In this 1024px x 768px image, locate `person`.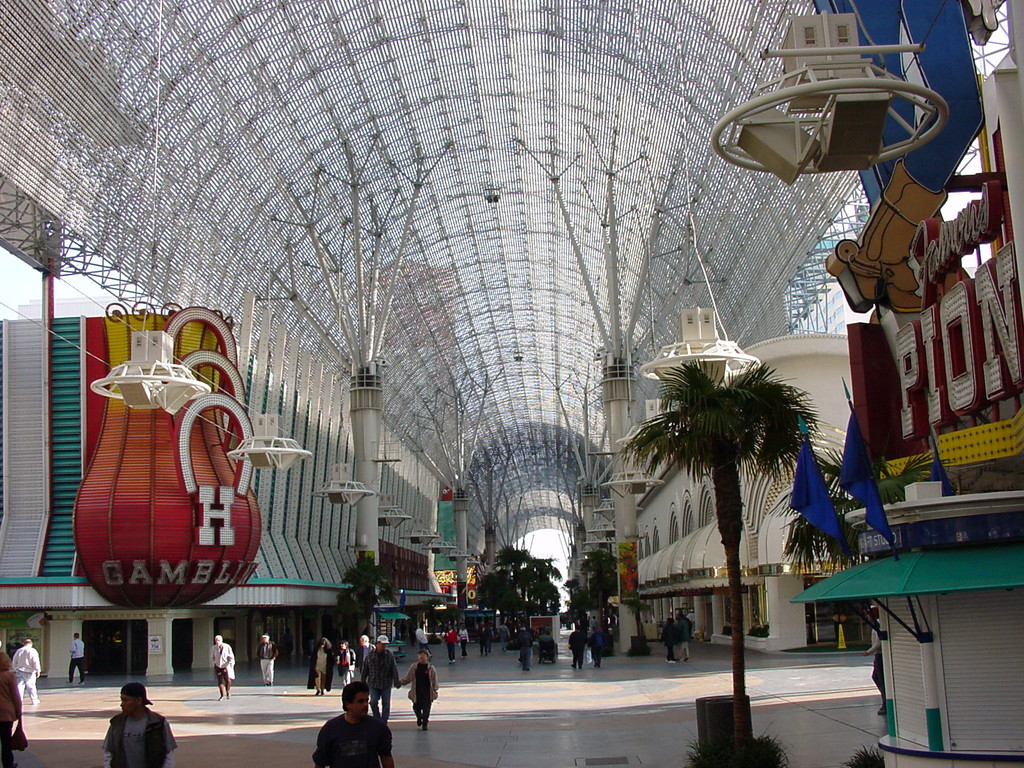
Bounding box: 459, 624, 468, 658.
